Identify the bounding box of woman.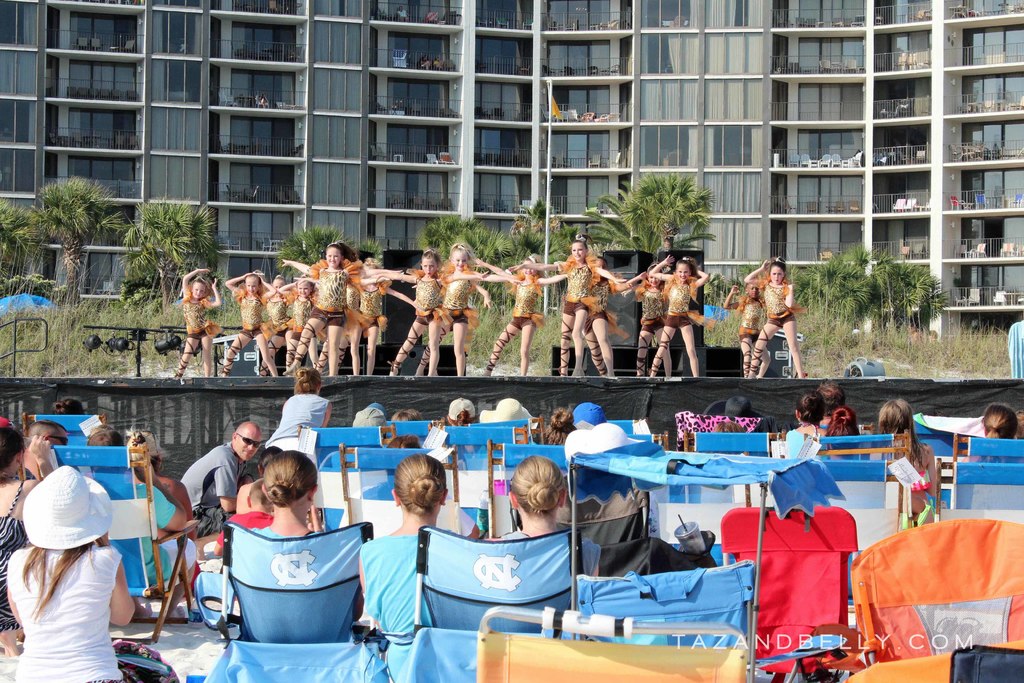
(x1=8, y1=461, x2=139, y2=682).
